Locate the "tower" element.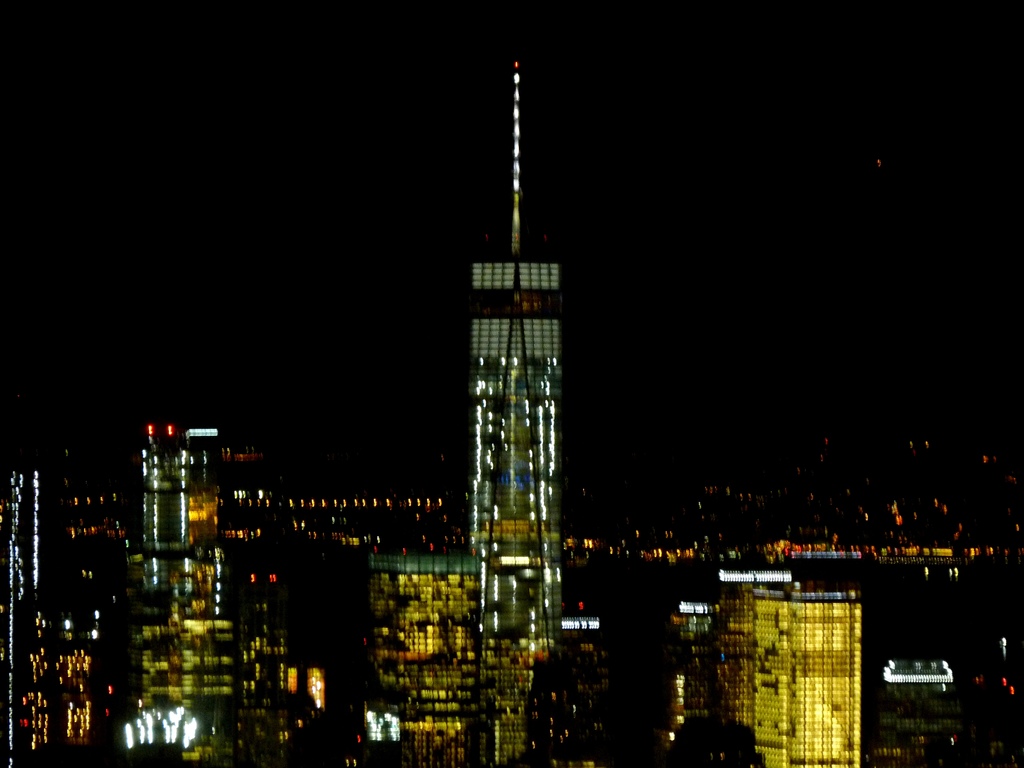
Element bbox: (0, 450, 54, 767).
